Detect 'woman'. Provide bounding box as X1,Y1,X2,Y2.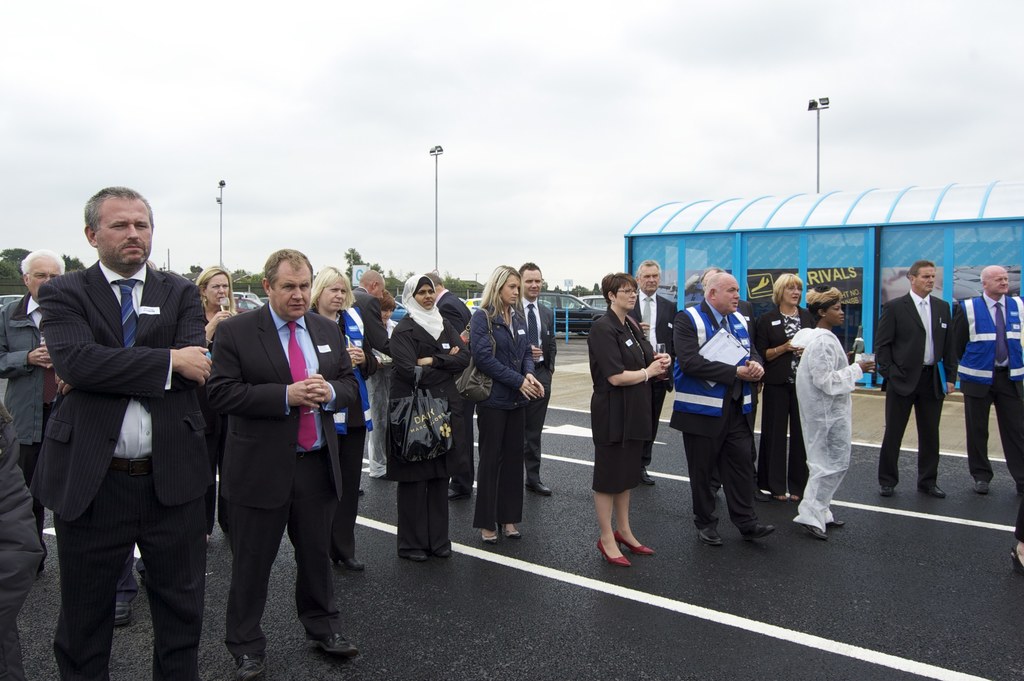
383,275,467,565.
